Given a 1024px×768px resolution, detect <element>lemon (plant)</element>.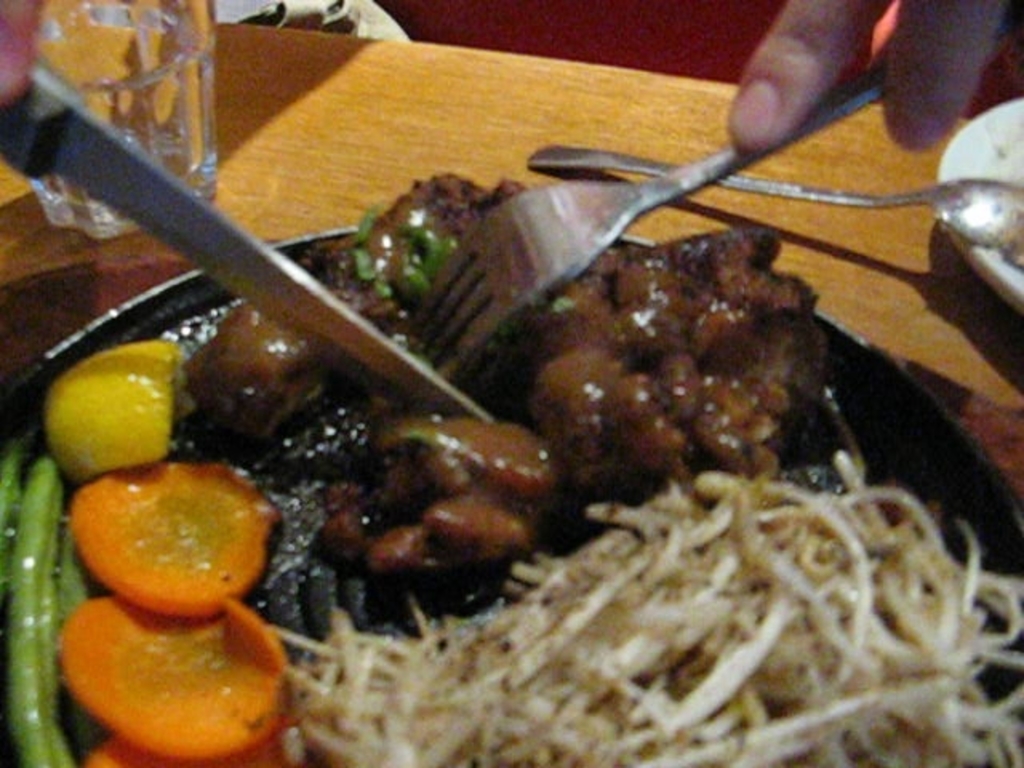
left=46, top=338, right=186, bottom=483.
